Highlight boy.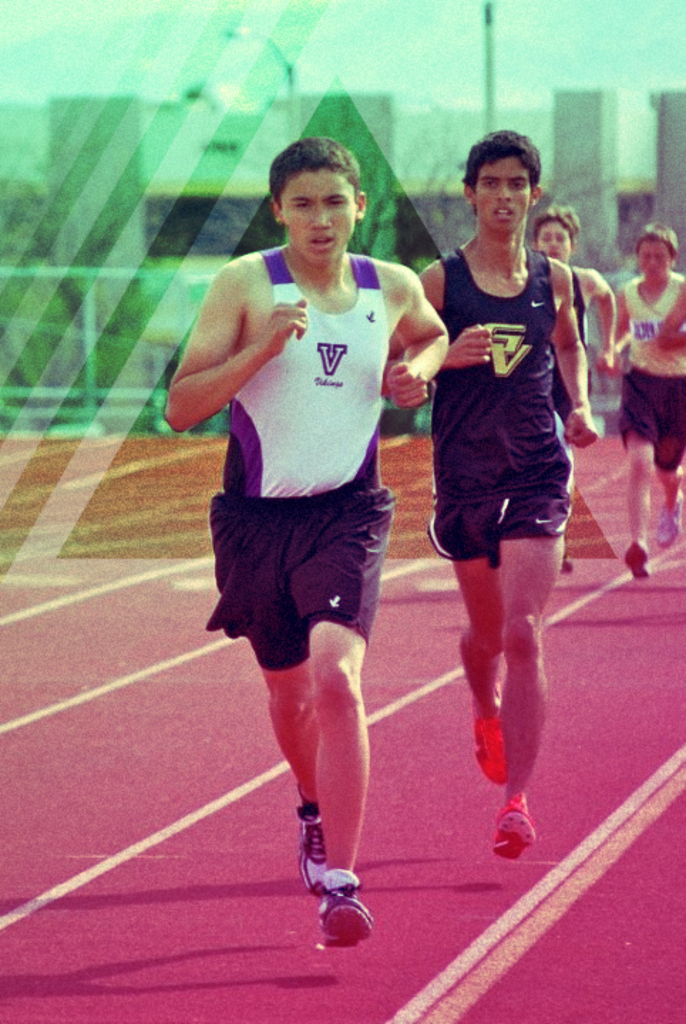
Highlighted region: box(161, 131, 445, 949).
